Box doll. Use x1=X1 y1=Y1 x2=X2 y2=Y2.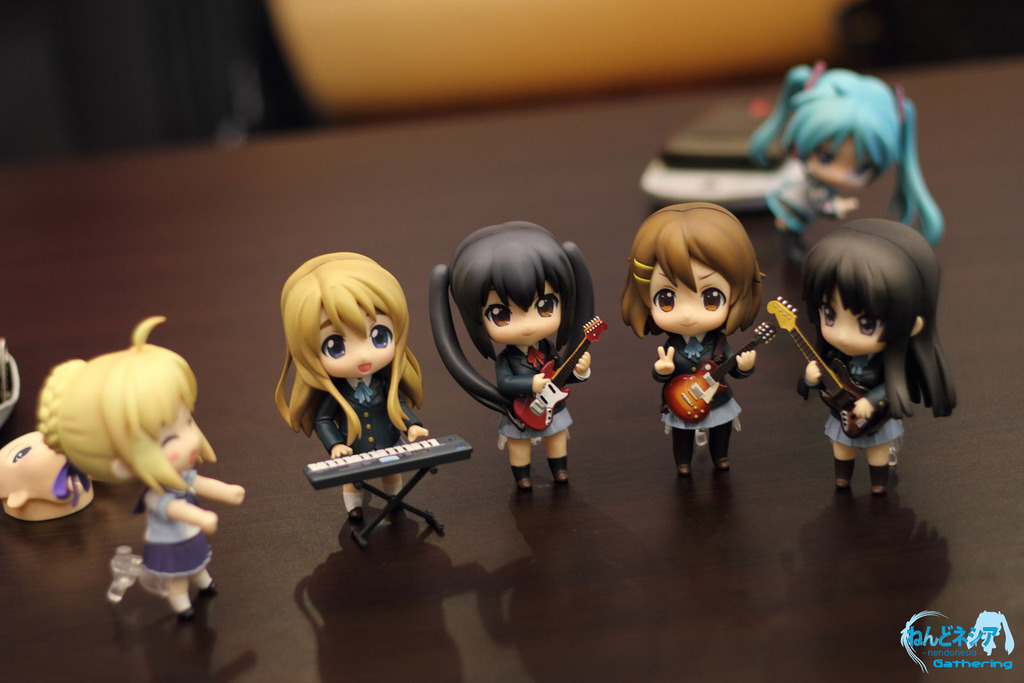
x1=780 y1=215 x2=953 y2=514.
